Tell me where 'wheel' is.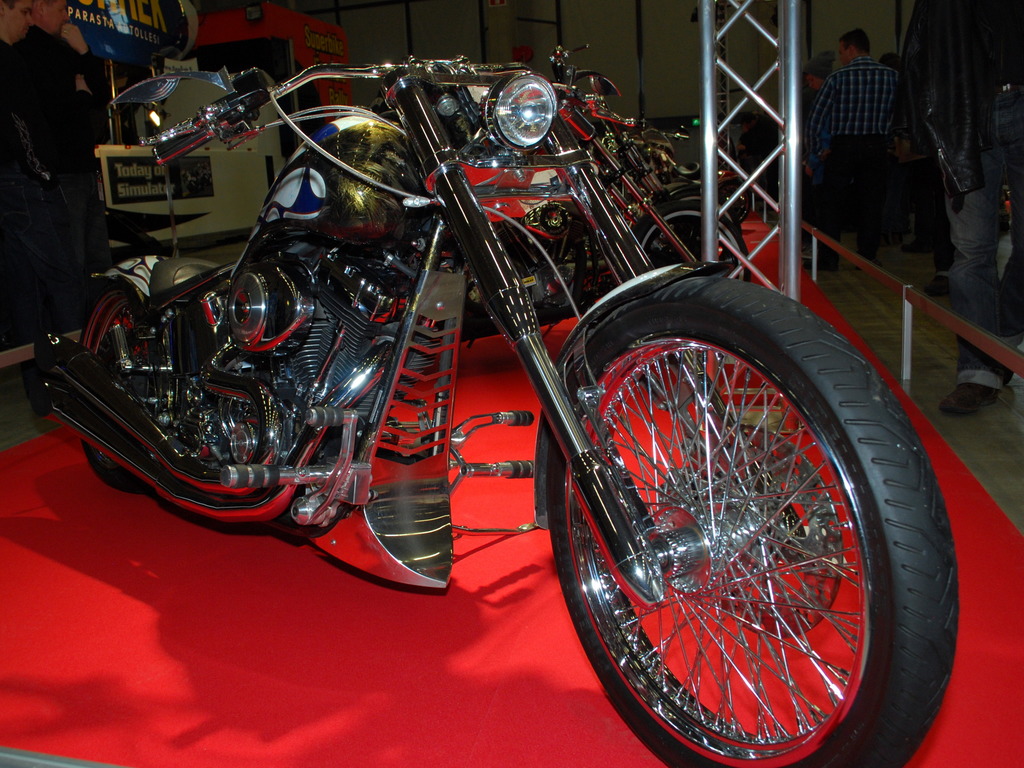
'wheel' is at {"x1": 541, "y1": 306, "x2": 945, "y2": 755}.
